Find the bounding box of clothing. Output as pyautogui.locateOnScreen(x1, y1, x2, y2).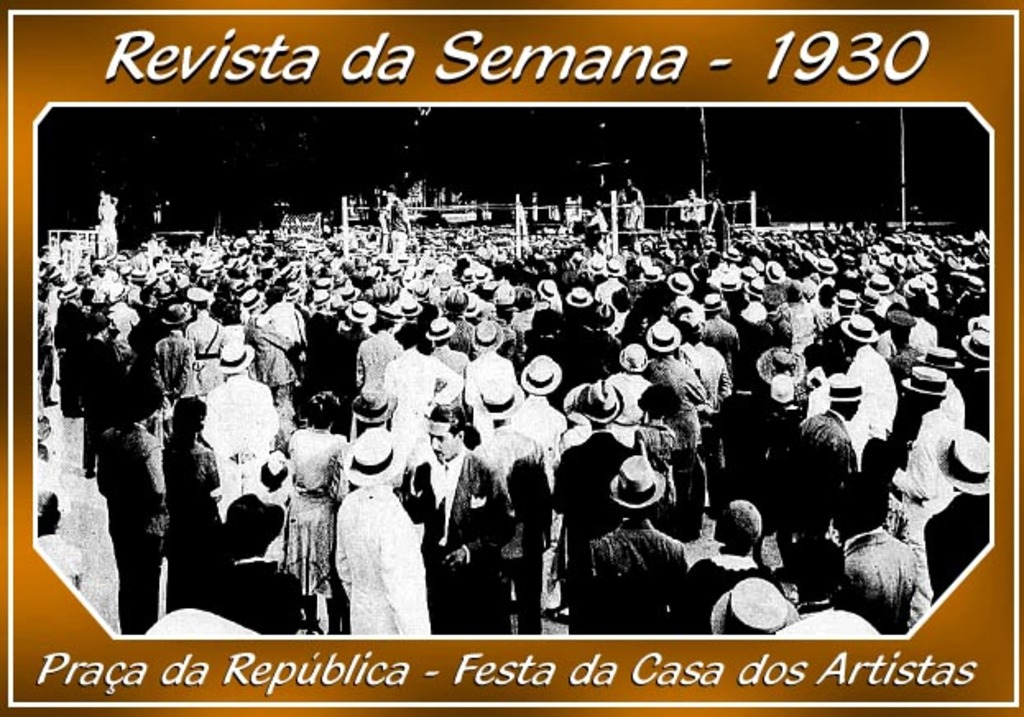
pyautogui.locateOnScreen(94, 421, 163, 631).
